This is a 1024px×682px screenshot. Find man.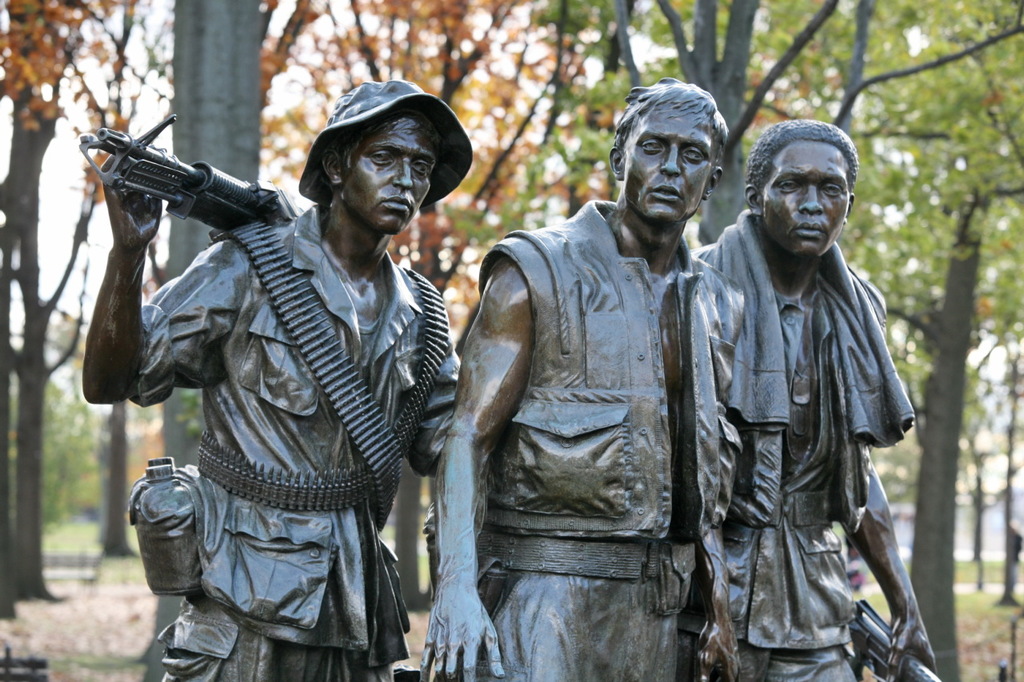
Bounding box: Rect(683, 115, 943, 681).
